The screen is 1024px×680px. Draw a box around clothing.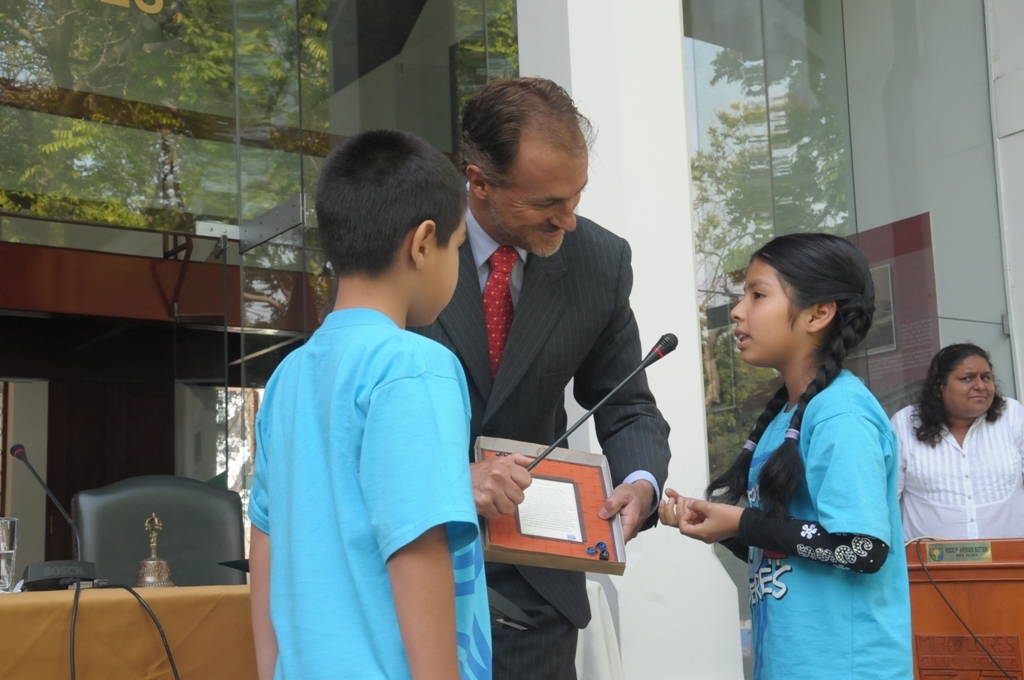
228 252 492 658.
